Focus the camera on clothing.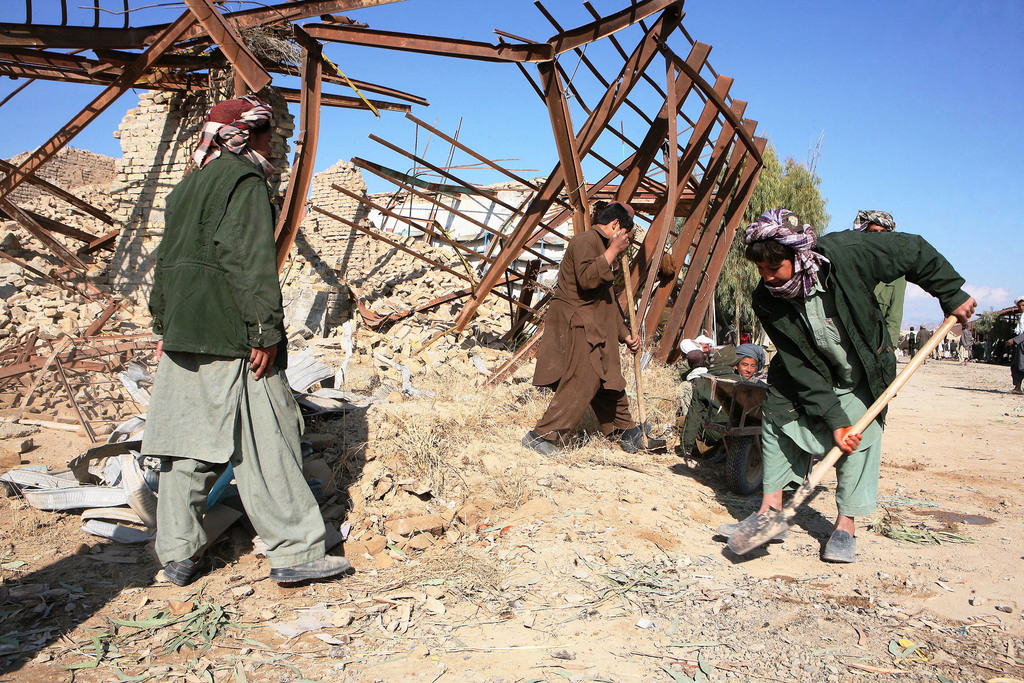
Focus region: crop(129, 140, 361, 597).
